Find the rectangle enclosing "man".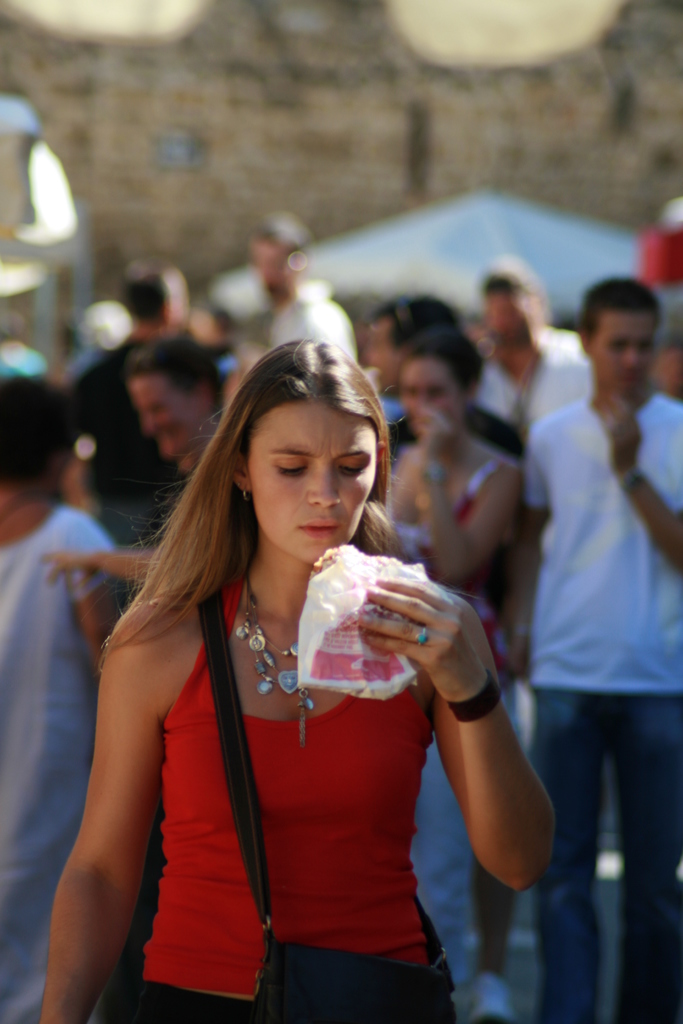
l=120, t=328, r=227, b=481.
